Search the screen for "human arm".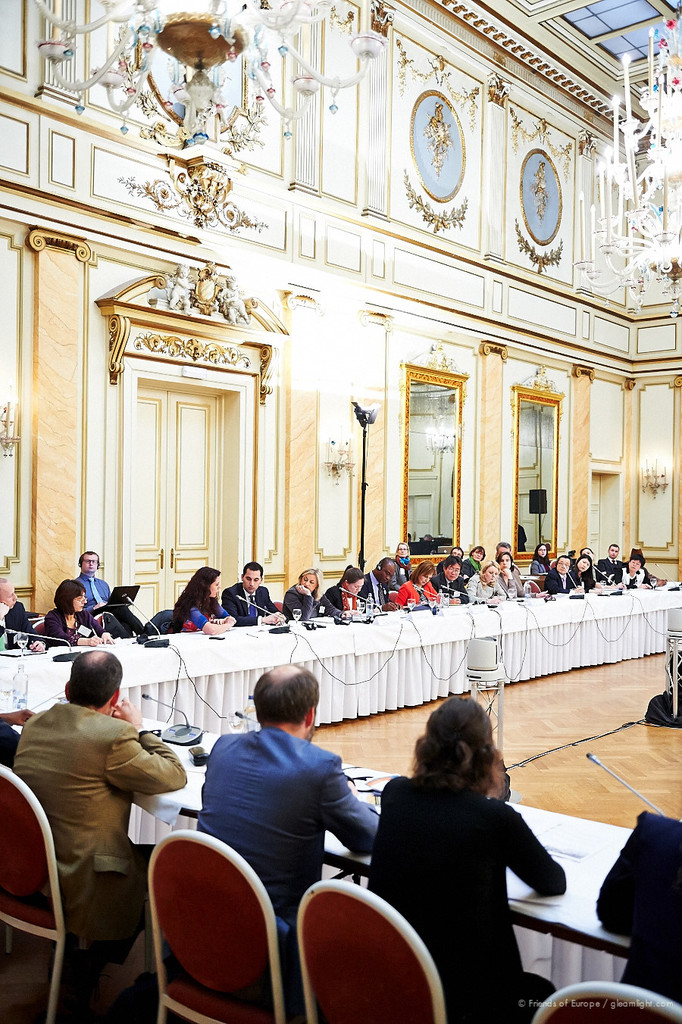
Found at x1=216, y1=585, x2=283, y2=623.
